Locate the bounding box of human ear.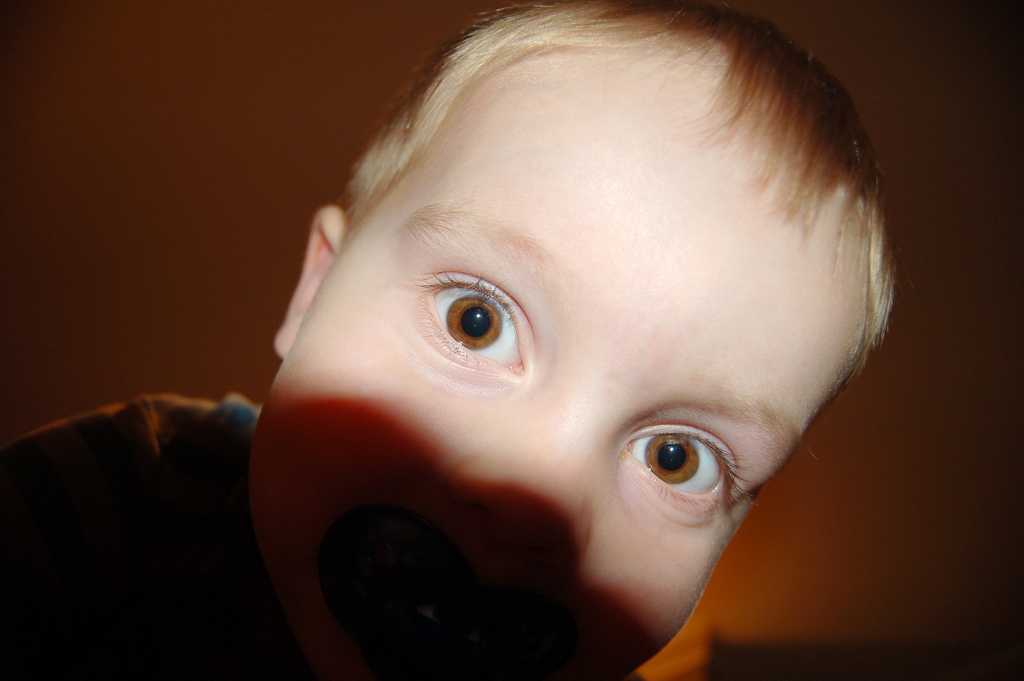
Bounding box: {"left": 274, "top": 207, "right": 342, "bottom": 359}.
